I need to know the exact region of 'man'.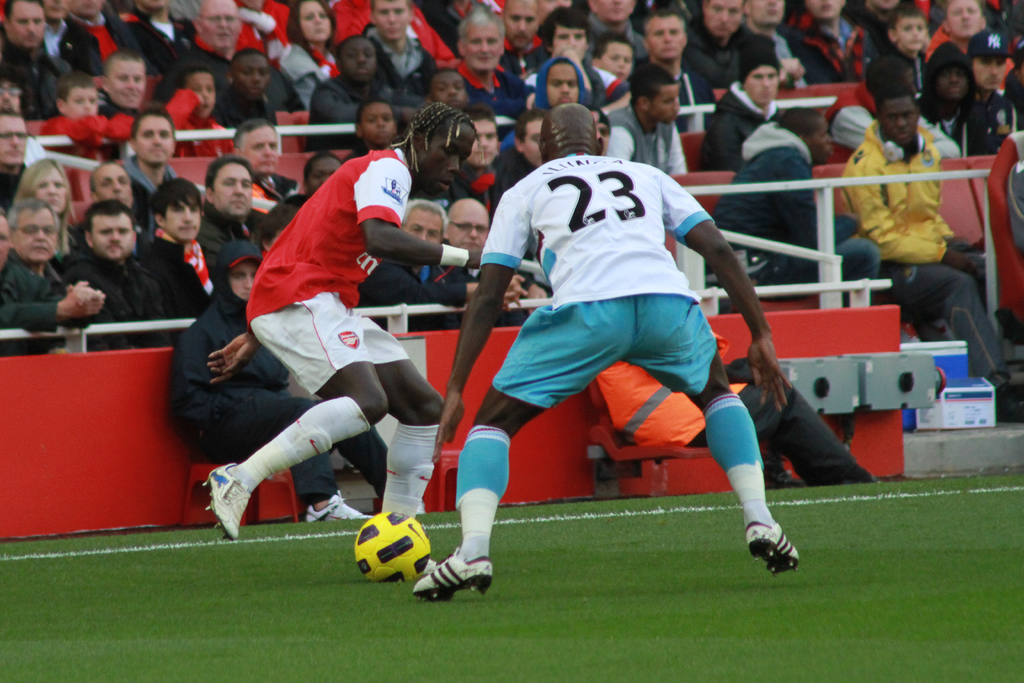
Region: (left=308, top=151, right=351, bottom=190).
